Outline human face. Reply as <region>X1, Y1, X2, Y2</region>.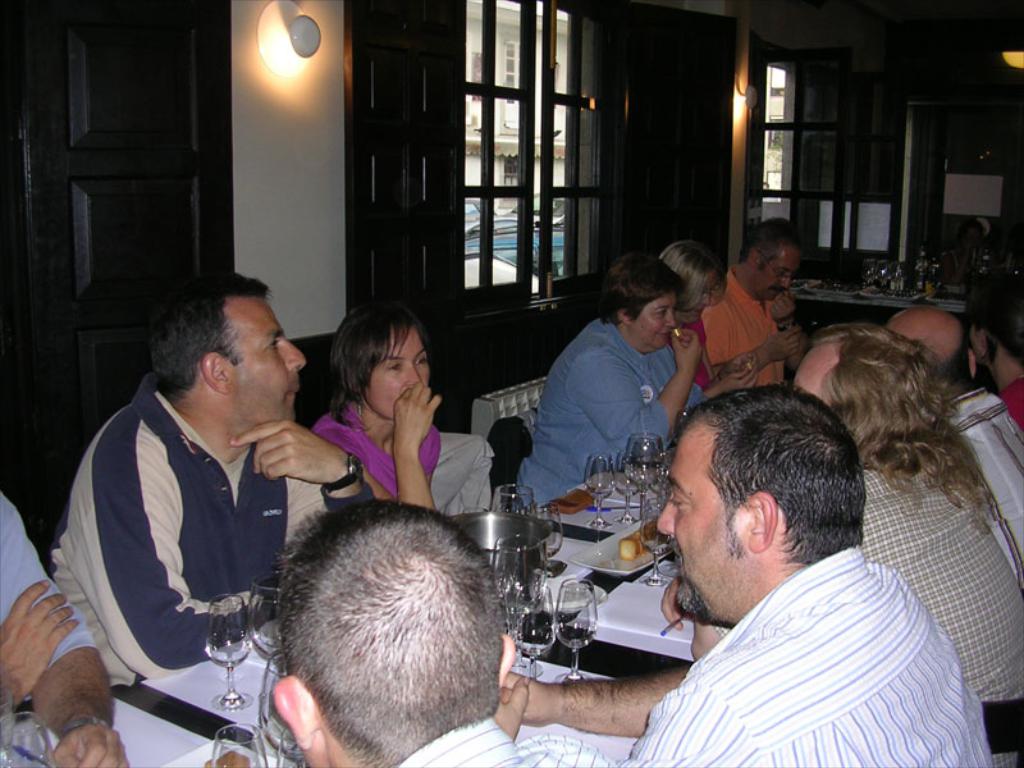
<region>636, 293, 675, 349</region>.
